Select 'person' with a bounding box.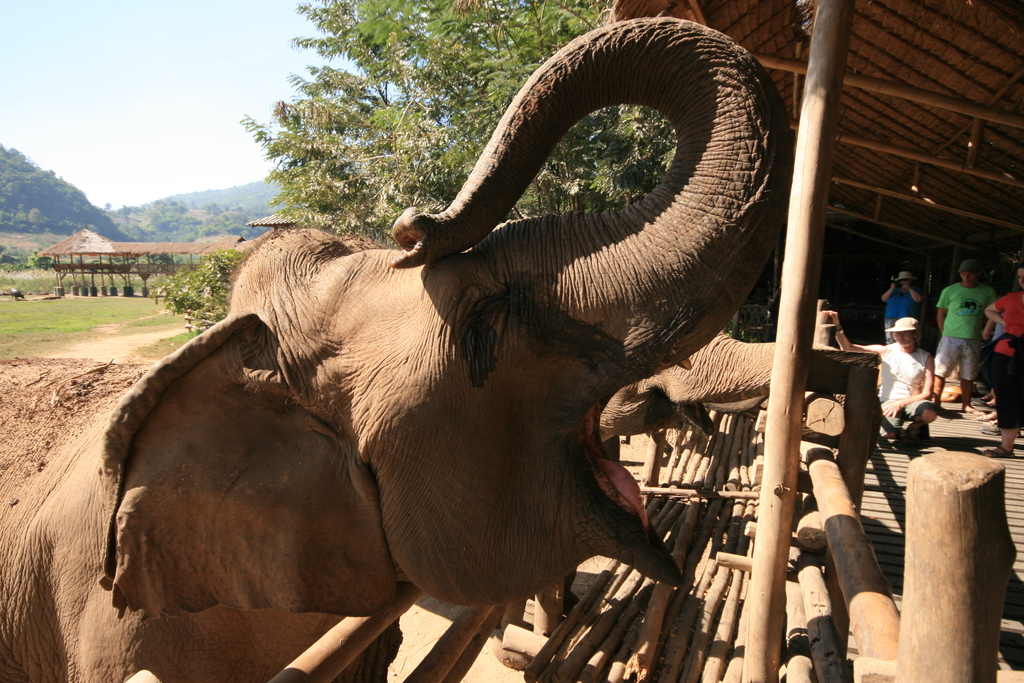
(left=825, top=309, right=935, bottom=445).
